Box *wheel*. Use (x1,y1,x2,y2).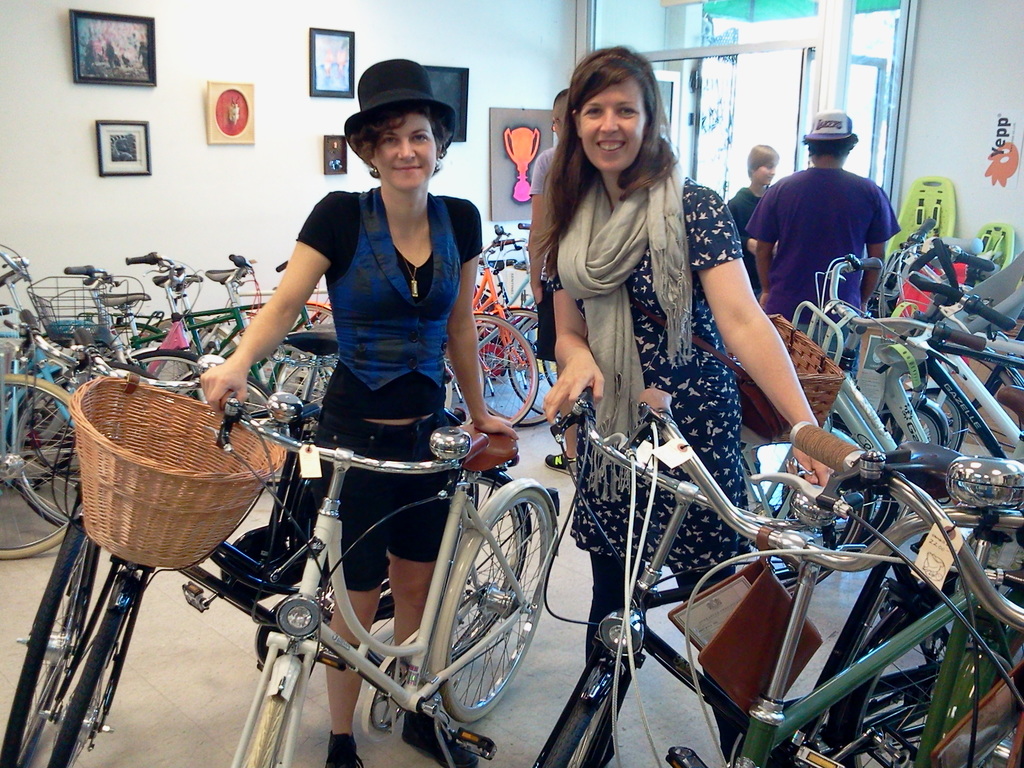
(438,321,538,426).
